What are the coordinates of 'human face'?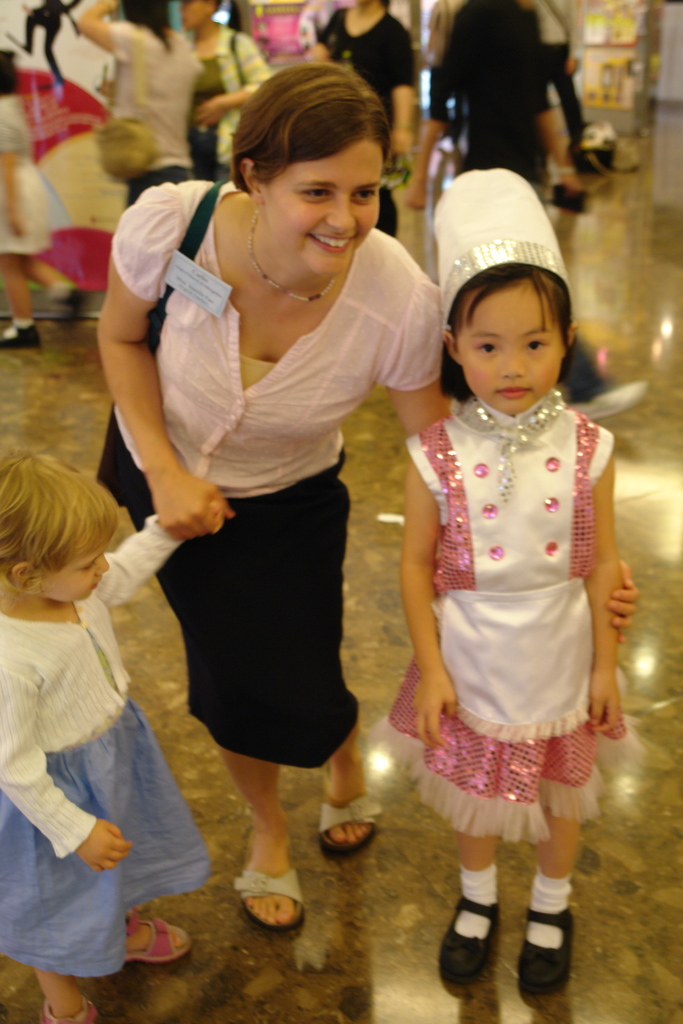
[left=255, top=139, right=381, bottom=273].
